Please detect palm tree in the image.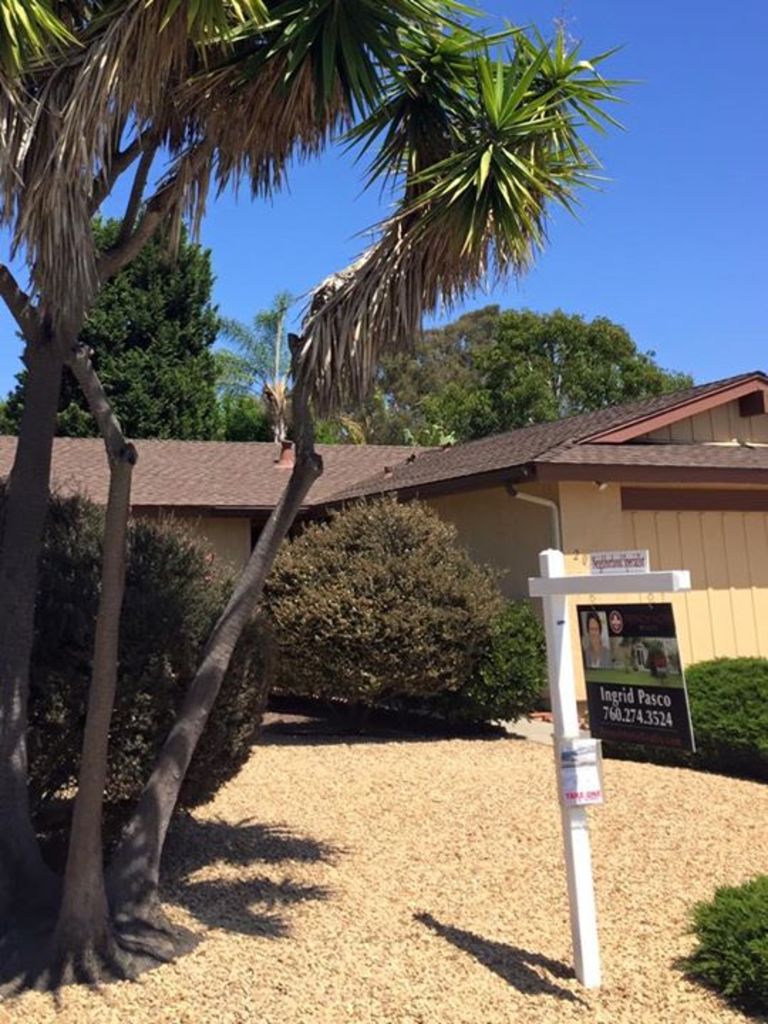
[151,13,563,926].
